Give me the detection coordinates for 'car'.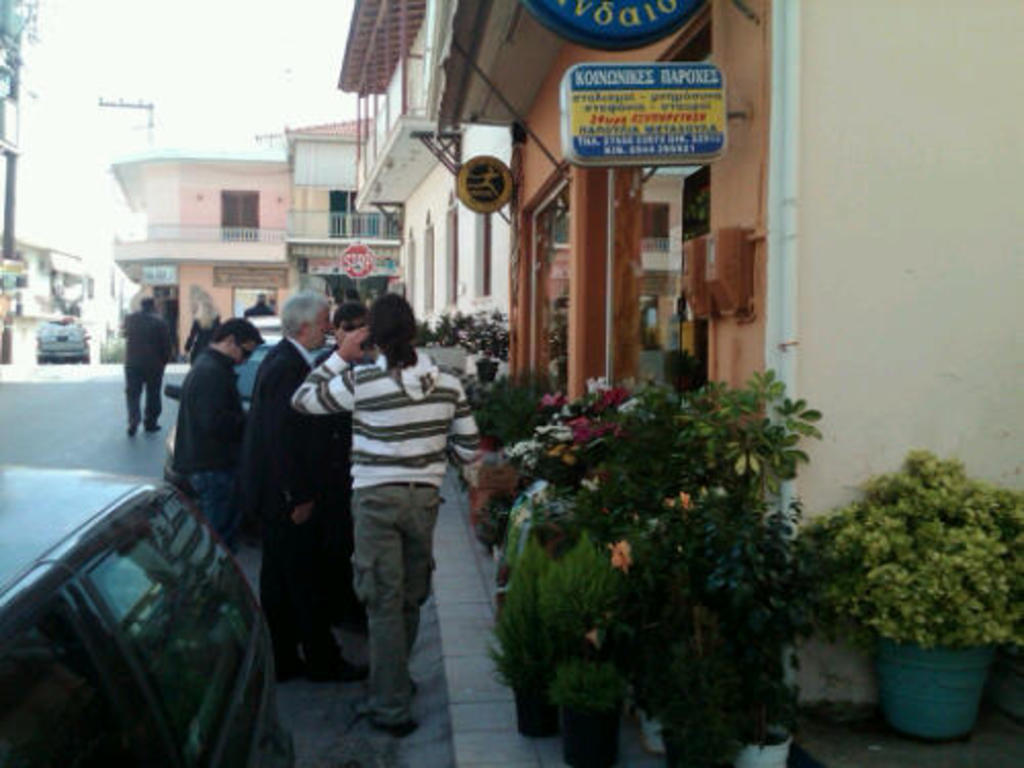
(164, 336, 346, 502).
